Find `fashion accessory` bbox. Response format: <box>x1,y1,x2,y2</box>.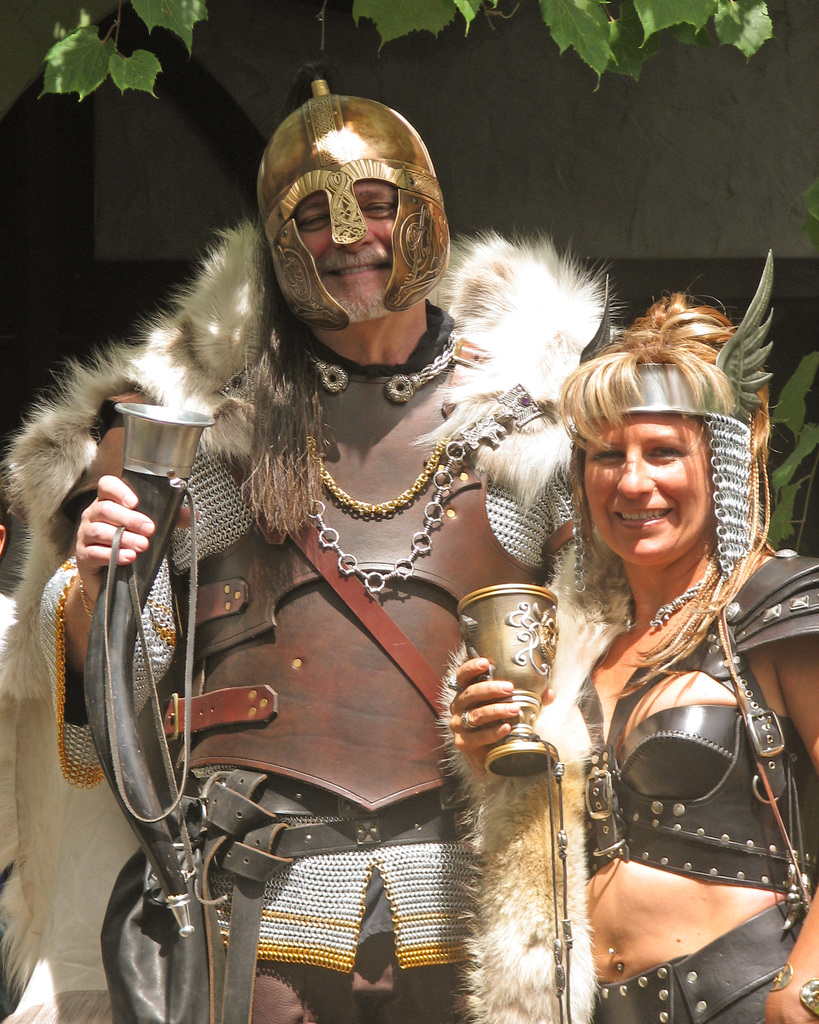
<box>298,463,455,599</box>.
